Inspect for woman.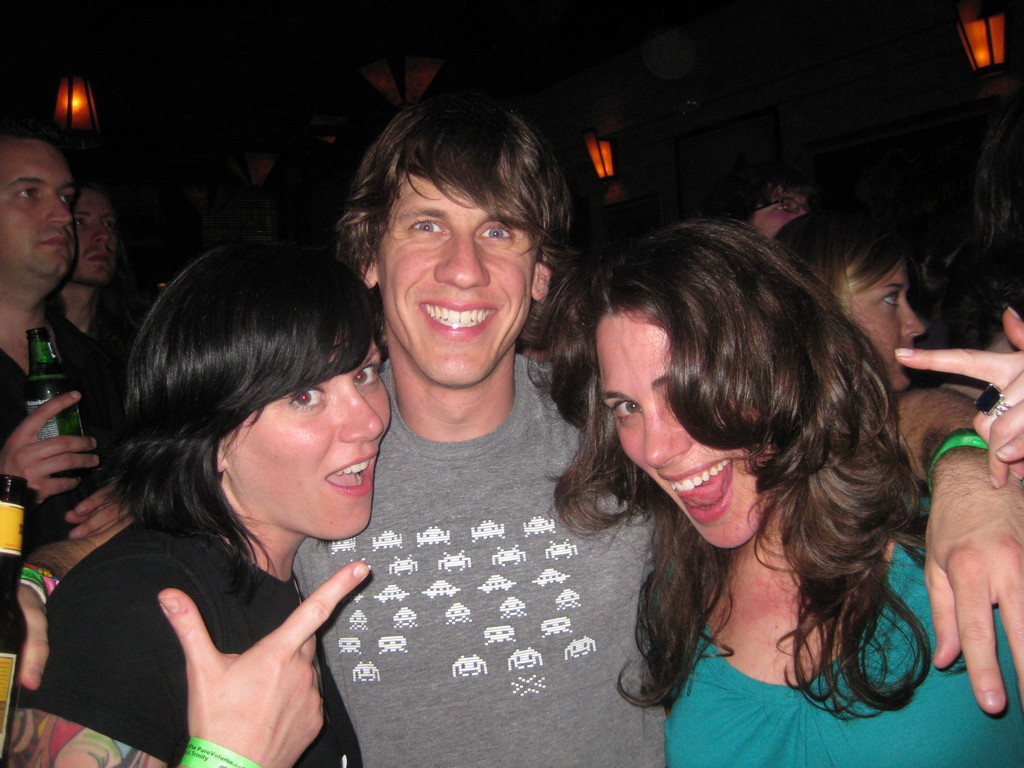
Inspection: <bbox>46, 213, 437, 767</bbox>.
